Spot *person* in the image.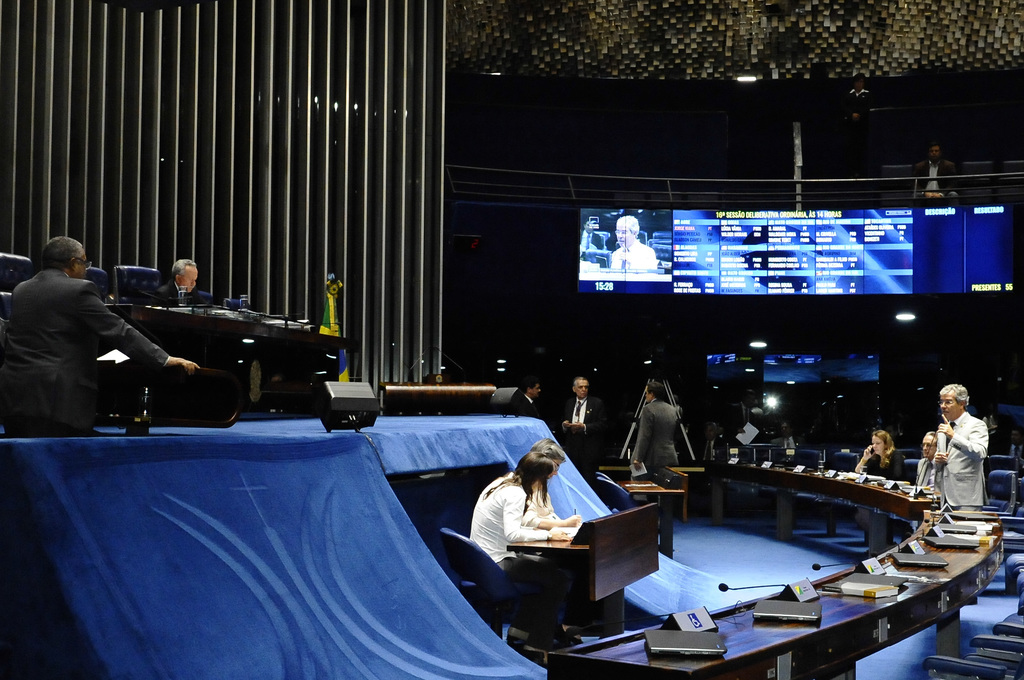
*person* found at detection(692, 419, 724, 456).
